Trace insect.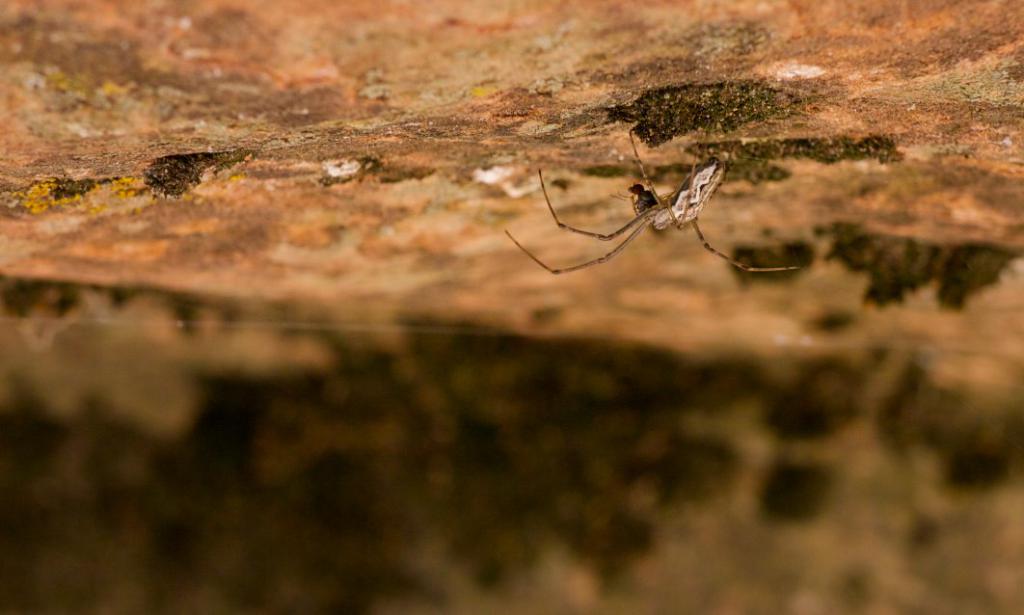
Traced to detection(503, 129, 798, 273).
